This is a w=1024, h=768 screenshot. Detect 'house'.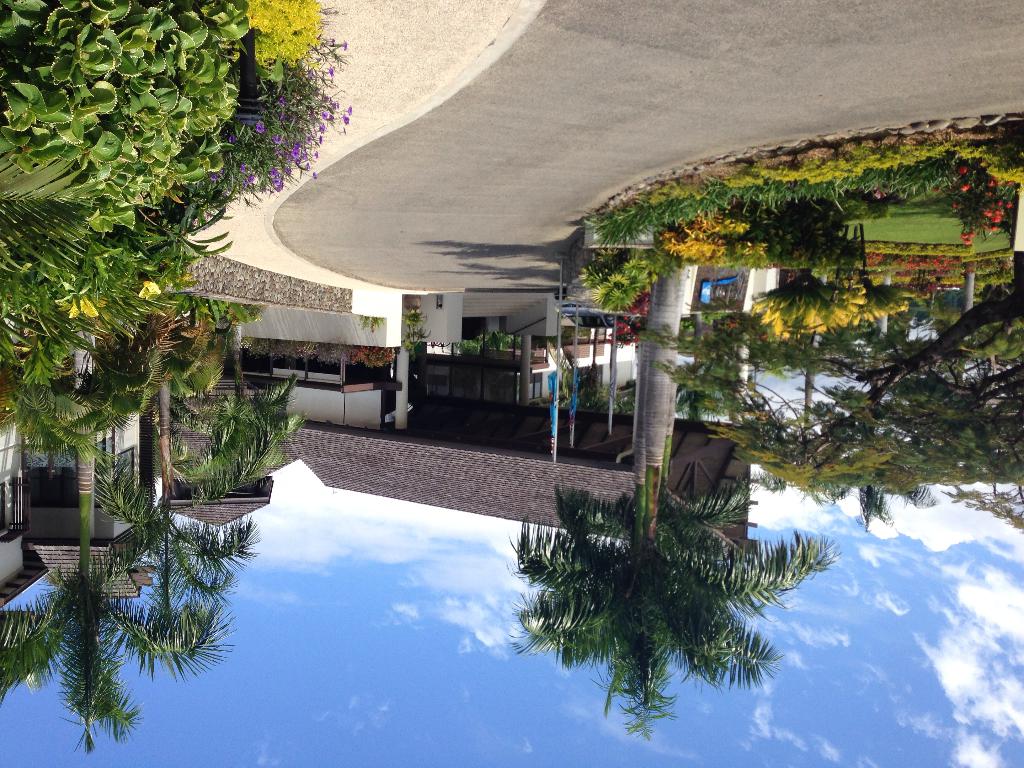
detection(23, 340, 170, 597).
